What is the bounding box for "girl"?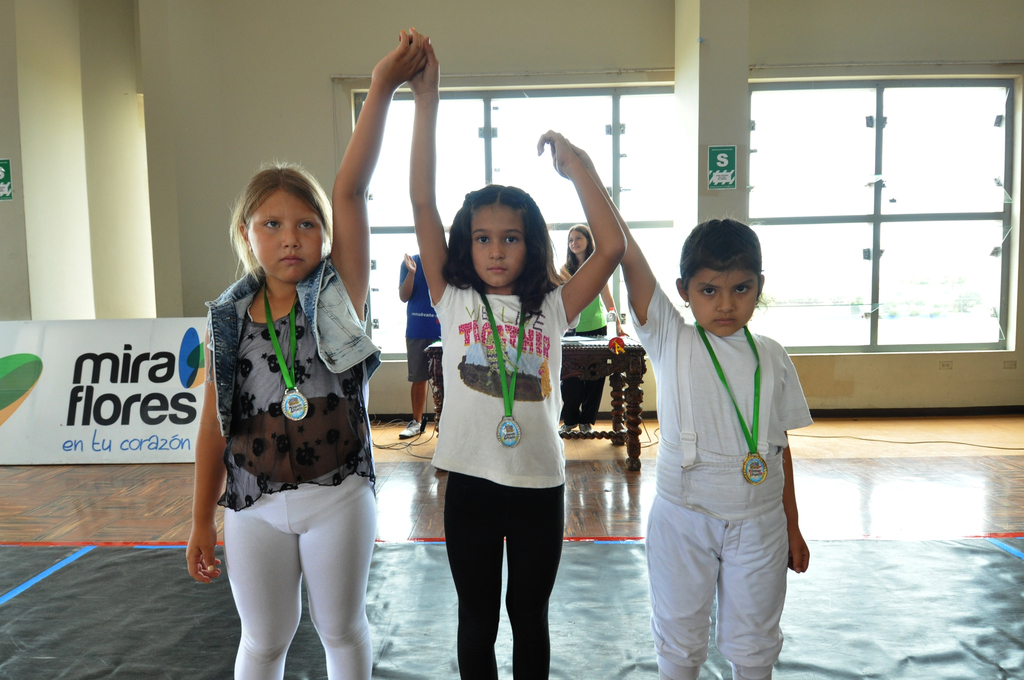
<region>539, 129, 819, 679</region>.
